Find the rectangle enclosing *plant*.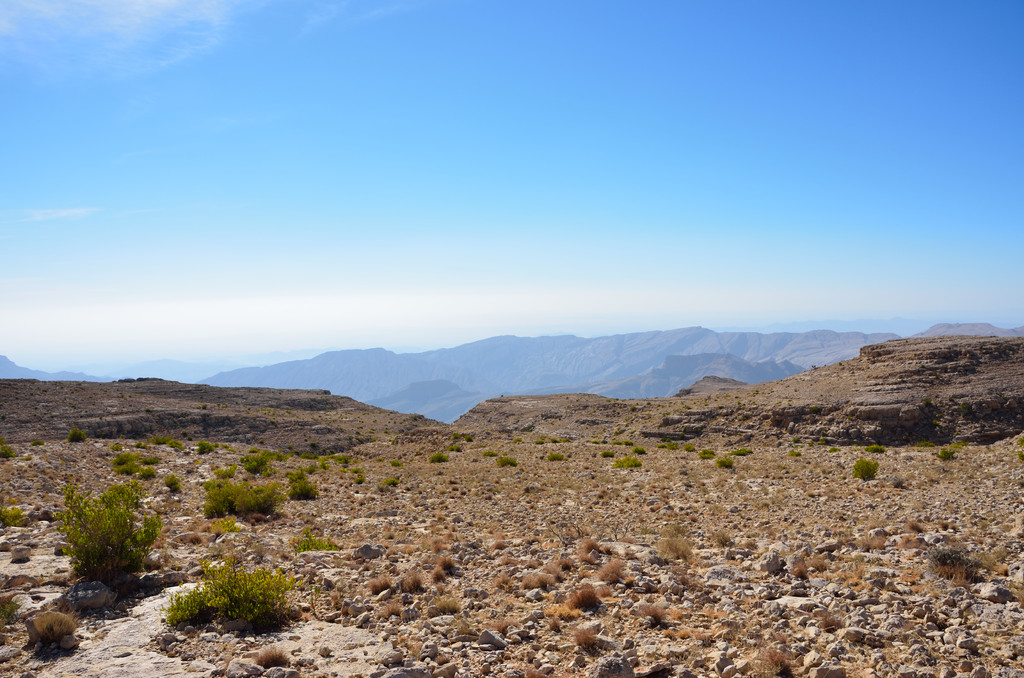
(x1=735, y1=400, x2=747, y2=411).
